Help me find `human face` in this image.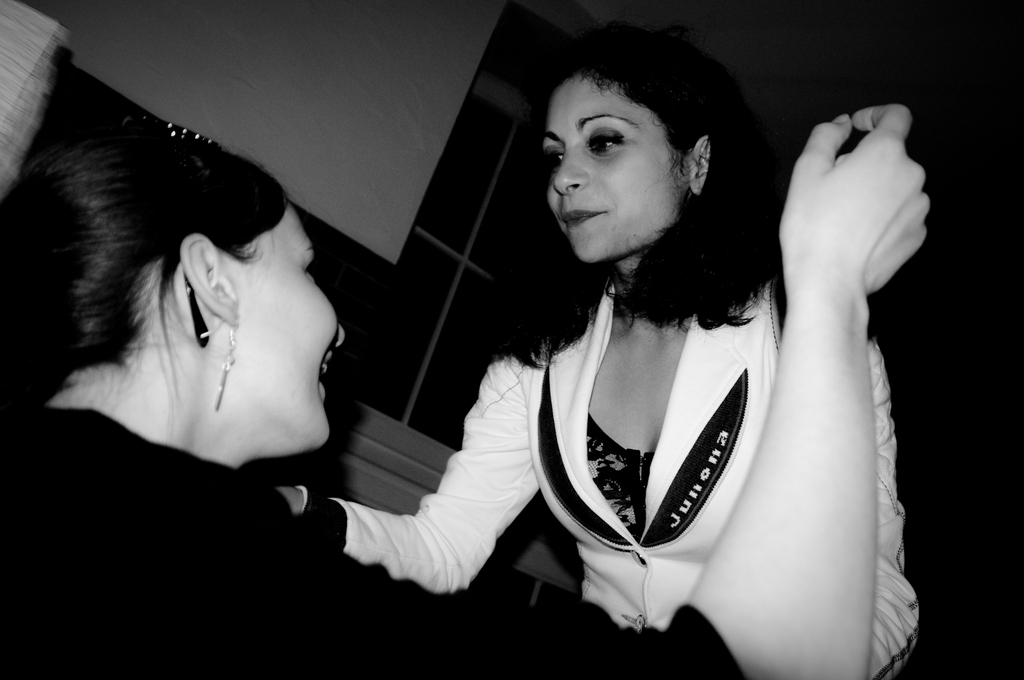
Found it: select_region(221, 210, 346, 442).
